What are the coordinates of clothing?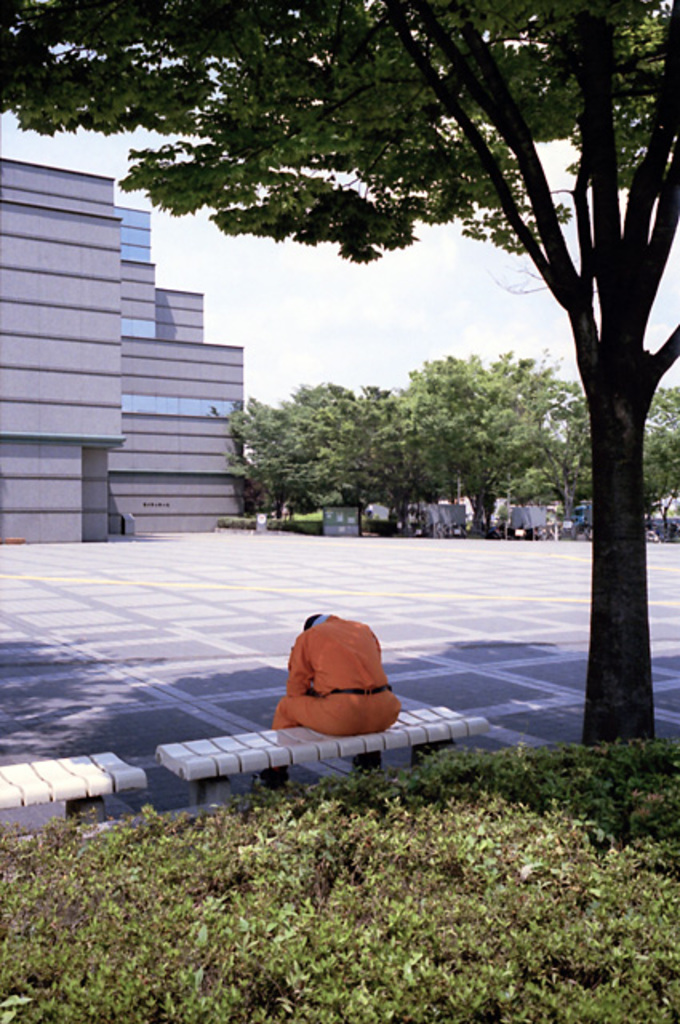
region(275, 614, 411, 741).
